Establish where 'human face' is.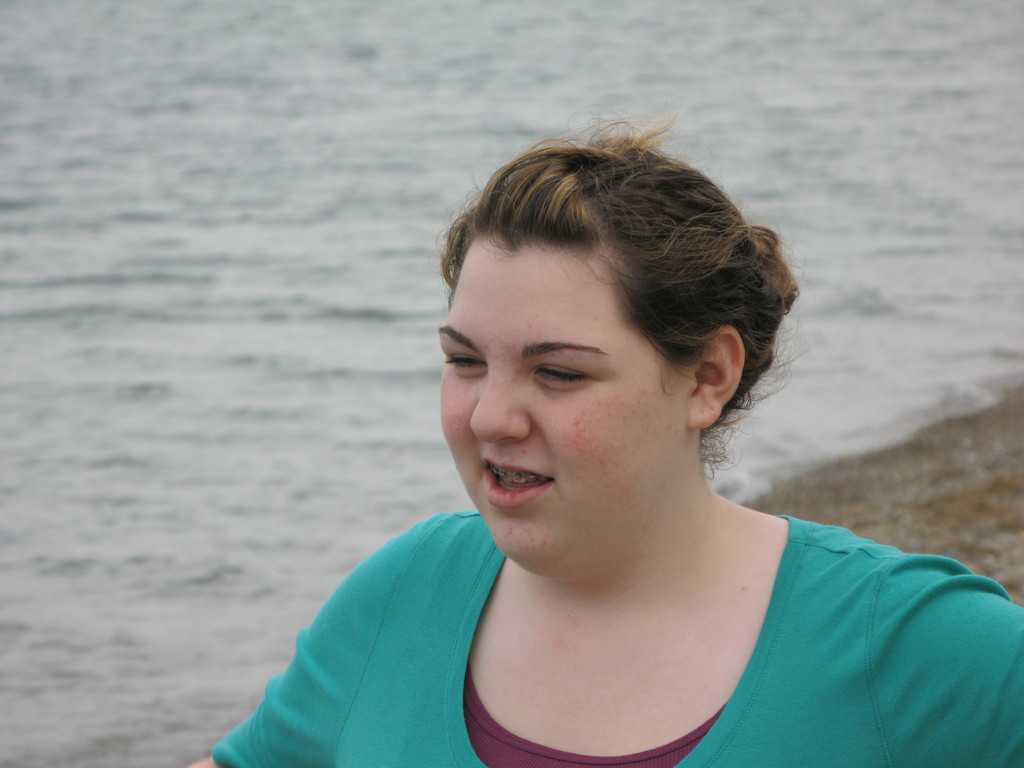
Established at (436,244,694,577).
